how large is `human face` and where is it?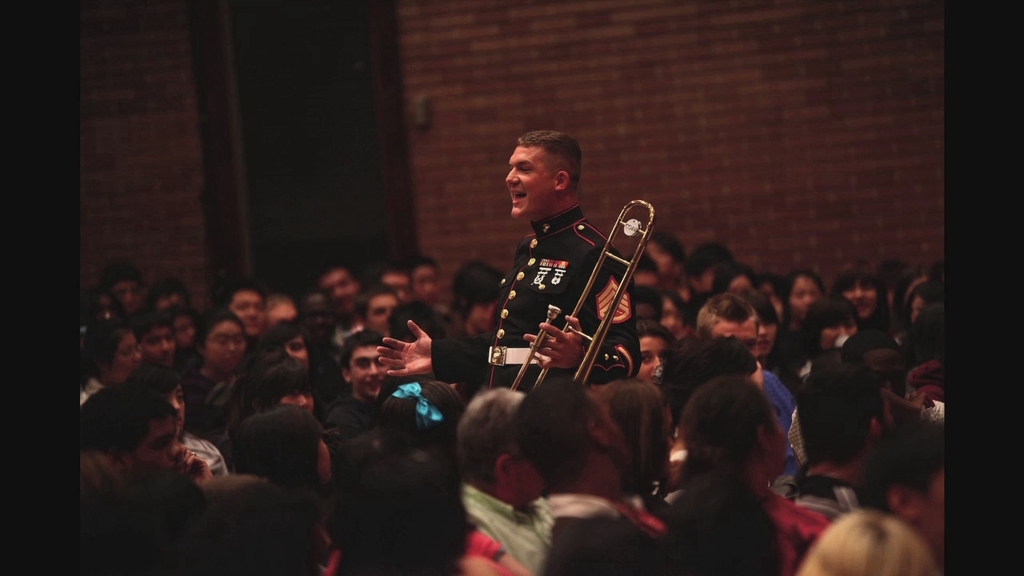
Bounding box: {"x1": 275, "y1": 334, "x2": 314, "y2": 369}.
